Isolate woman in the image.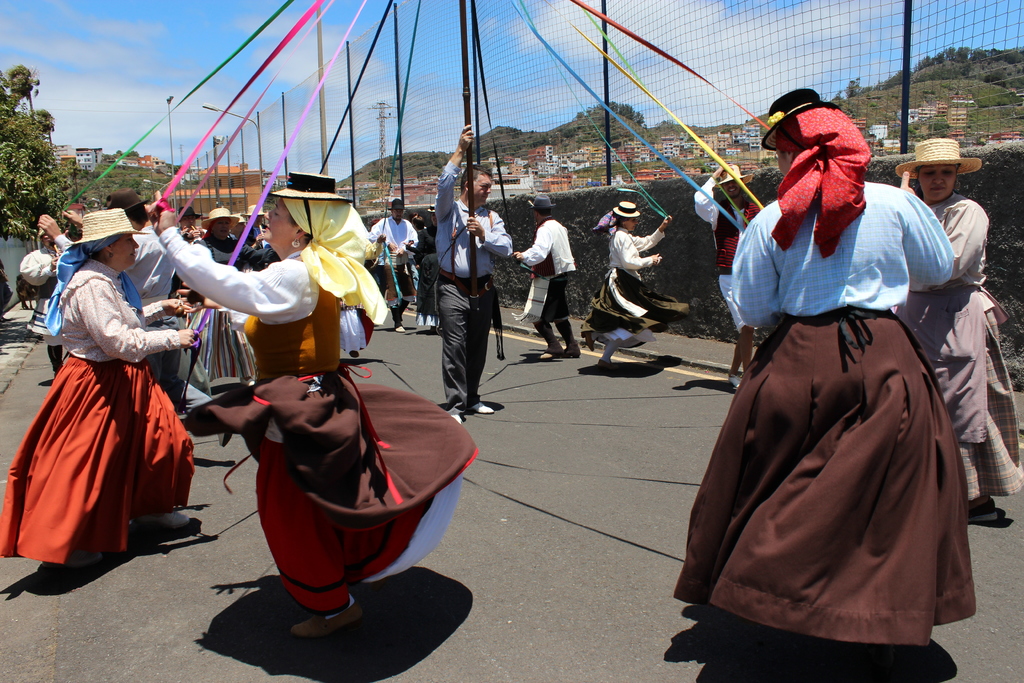
Isolated region: bbox(669, 88, 977, 654).
